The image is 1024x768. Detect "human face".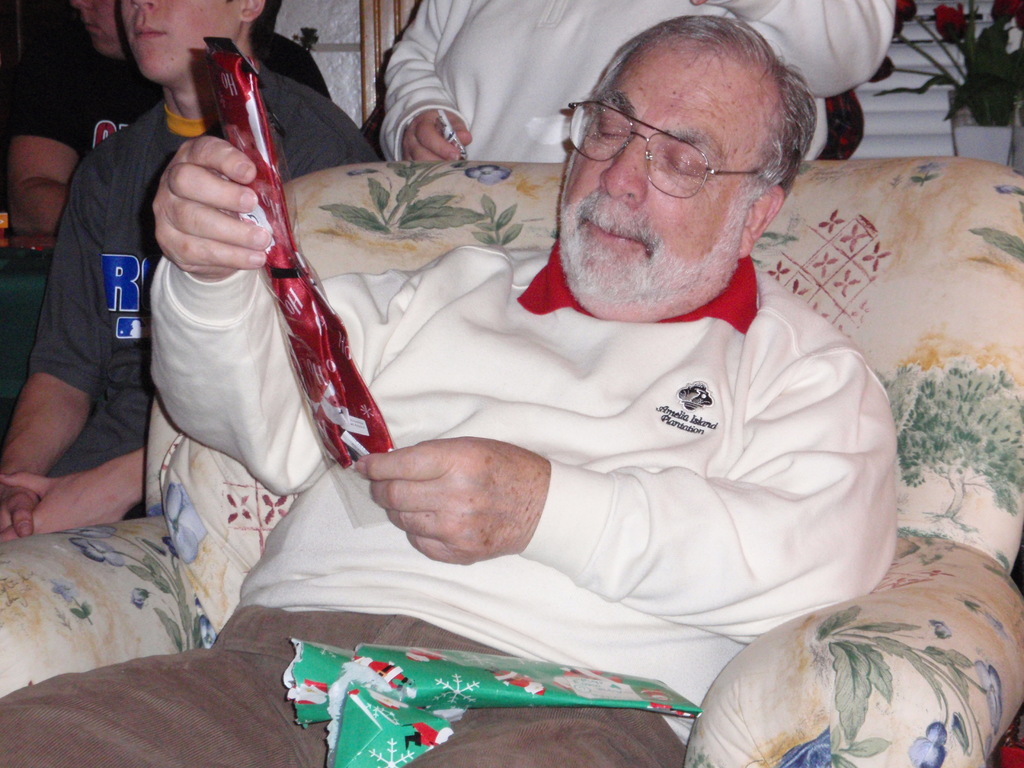
Detection: detection(563, 41, 765, 317).
